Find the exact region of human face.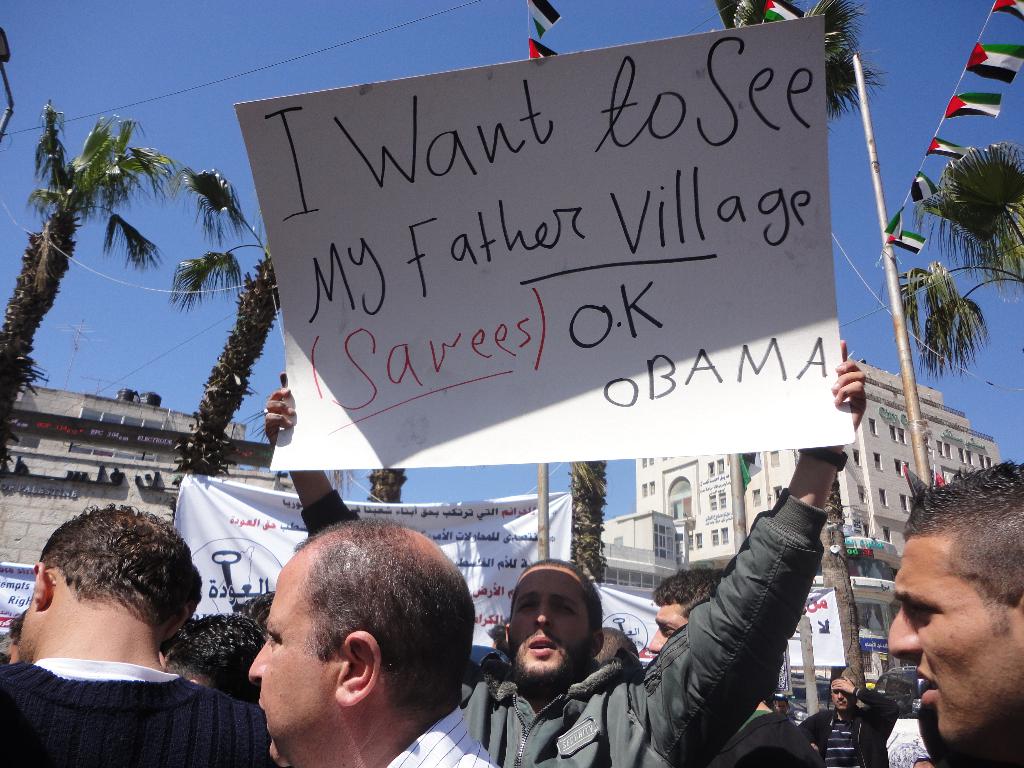
Exact region: (left=648, top=607, right=680, bottom=654).
